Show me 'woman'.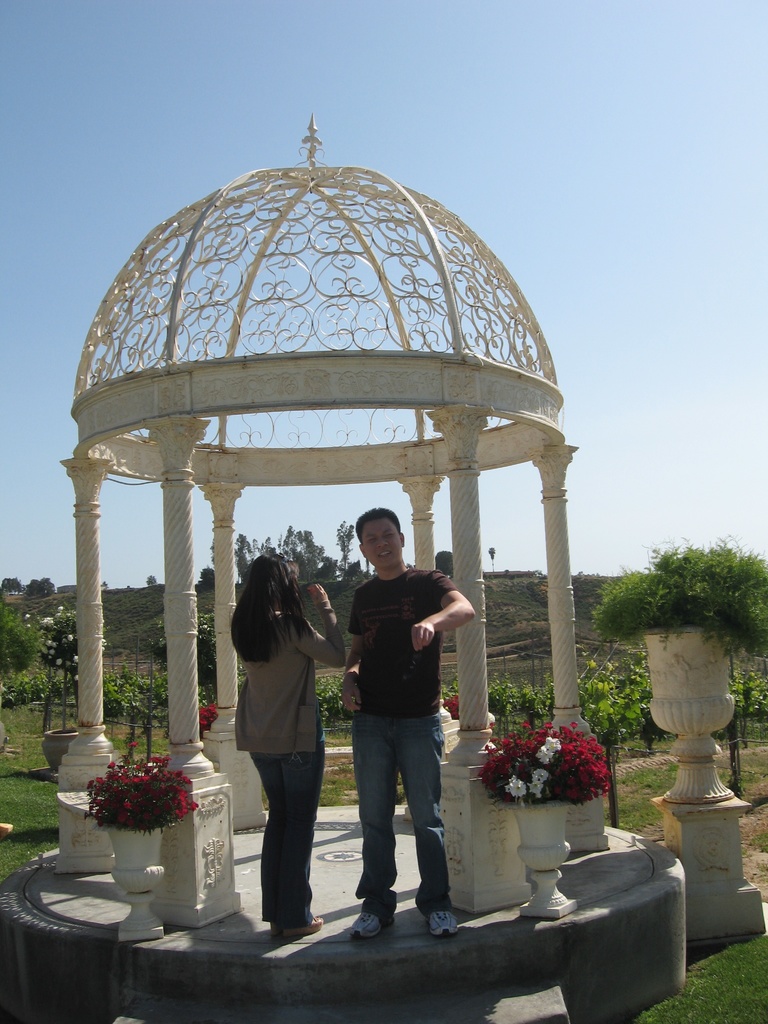
'woman' is here: left=221, top=540, right=341, bottom=918.
